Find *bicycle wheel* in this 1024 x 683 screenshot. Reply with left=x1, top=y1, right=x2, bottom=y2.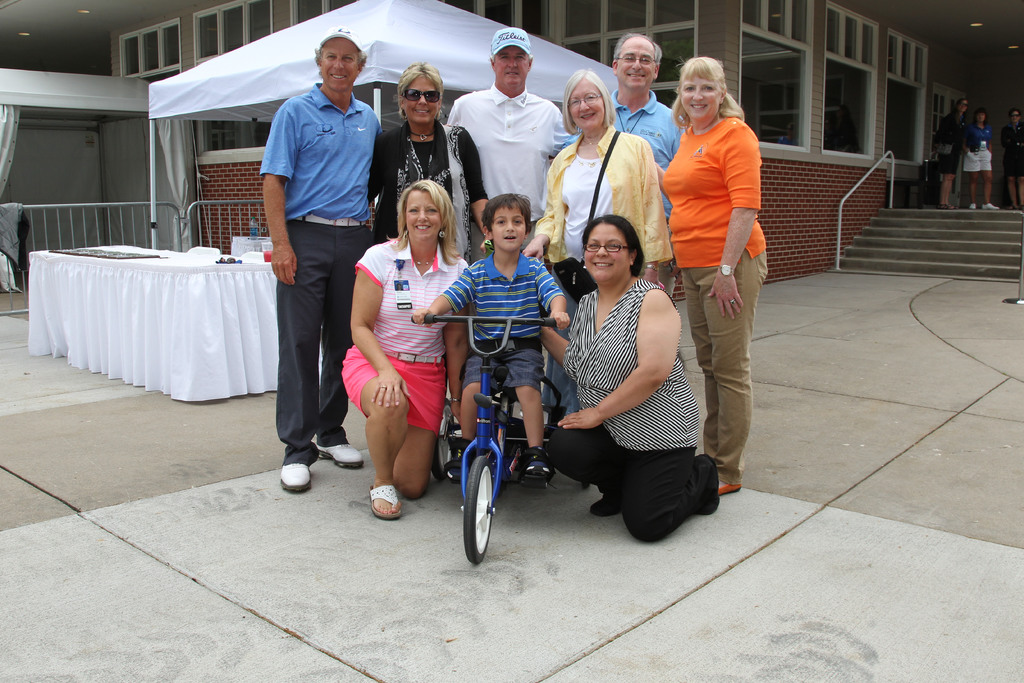
left=460, top=441, right=511, bottom=565.
